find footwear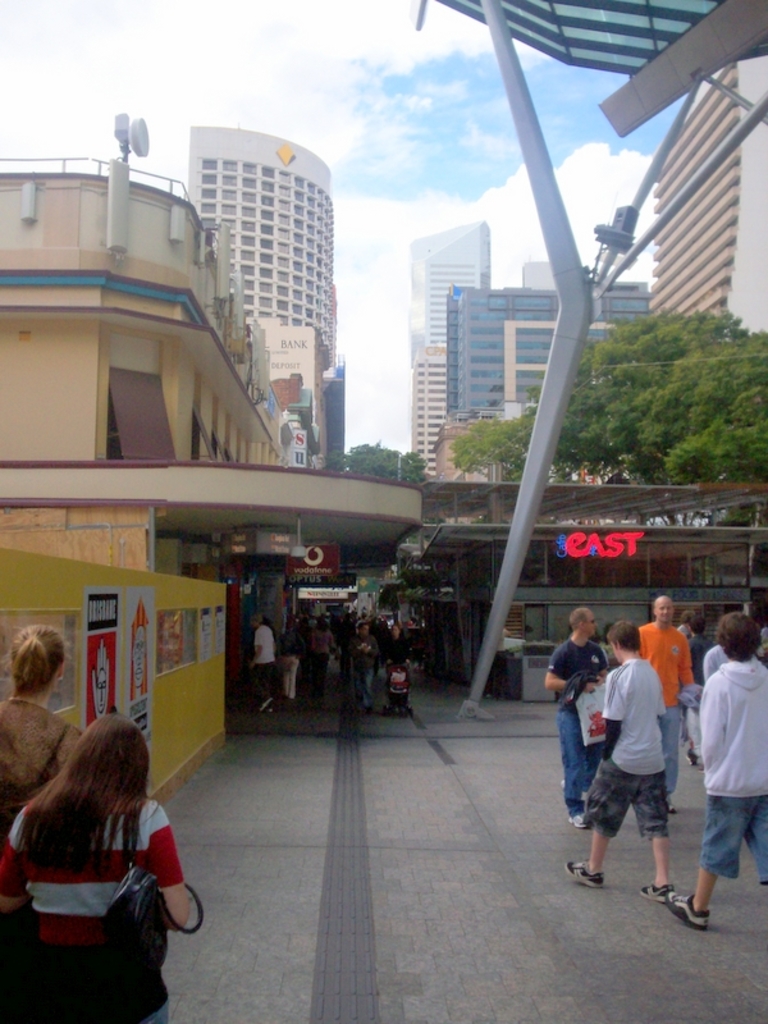
570, 859, 607, 888
